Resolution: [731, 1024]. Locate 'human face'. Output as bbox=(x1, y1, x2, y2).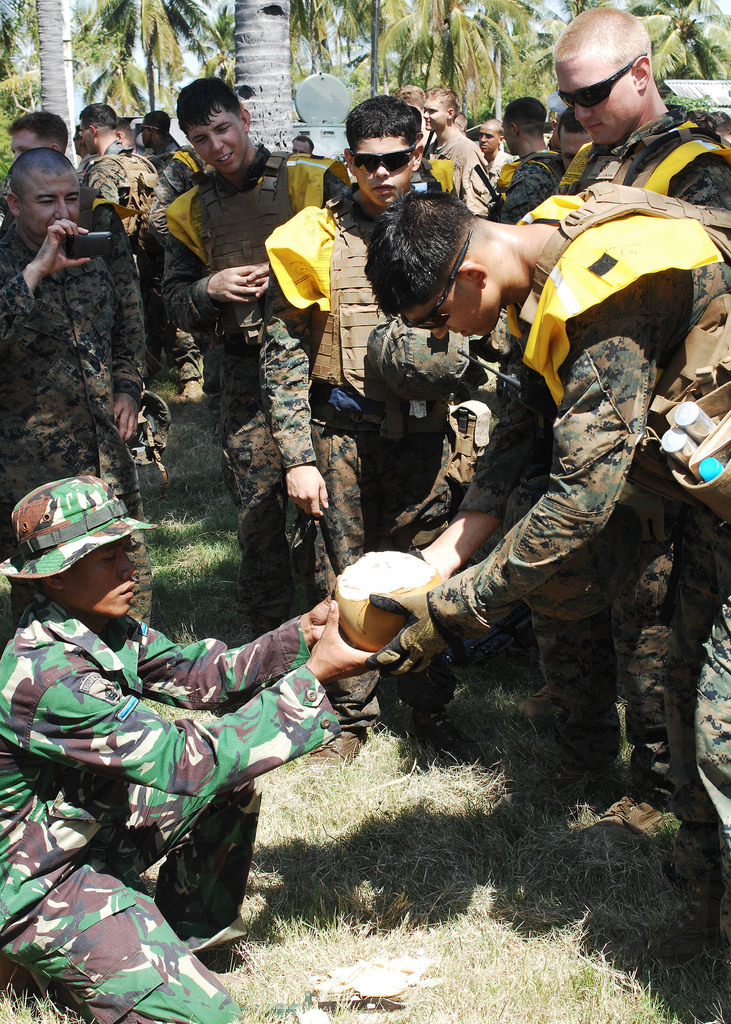
bbox=(345, 132, 414, 204).
